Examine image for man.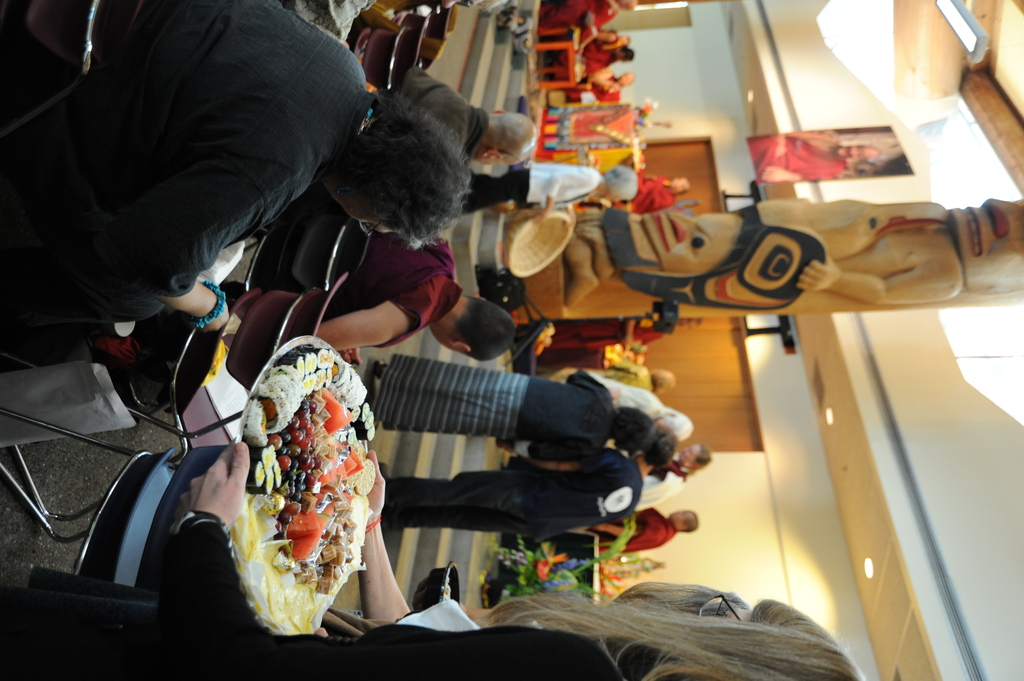
Examination result: rect(495, 501, 700, 554).
